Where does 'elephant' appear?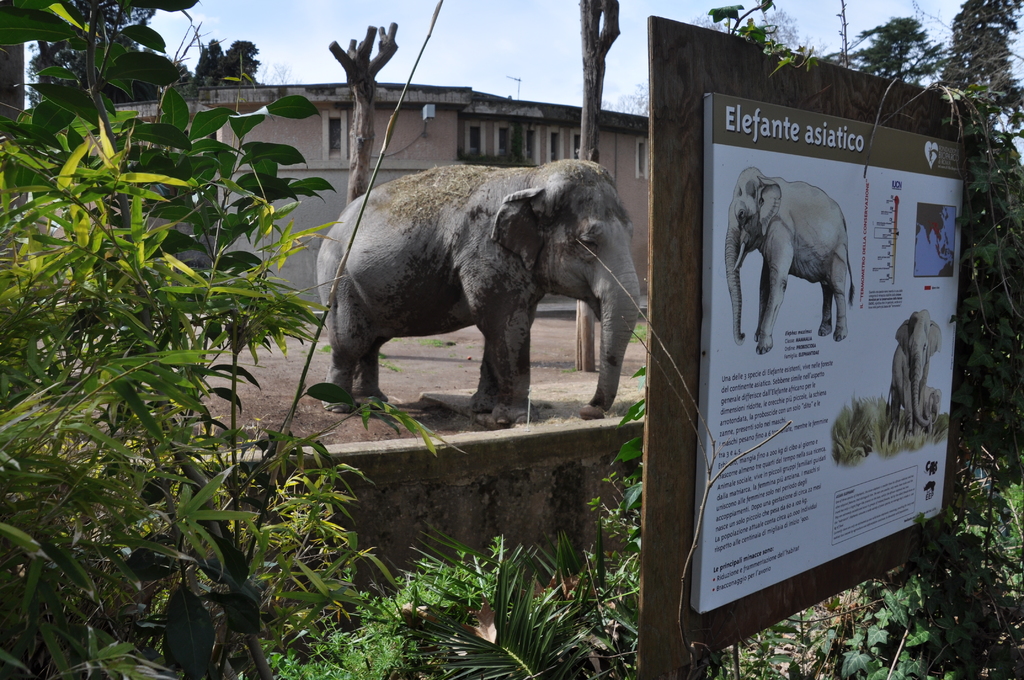
Appears at box(307, 145, 657, 434).
